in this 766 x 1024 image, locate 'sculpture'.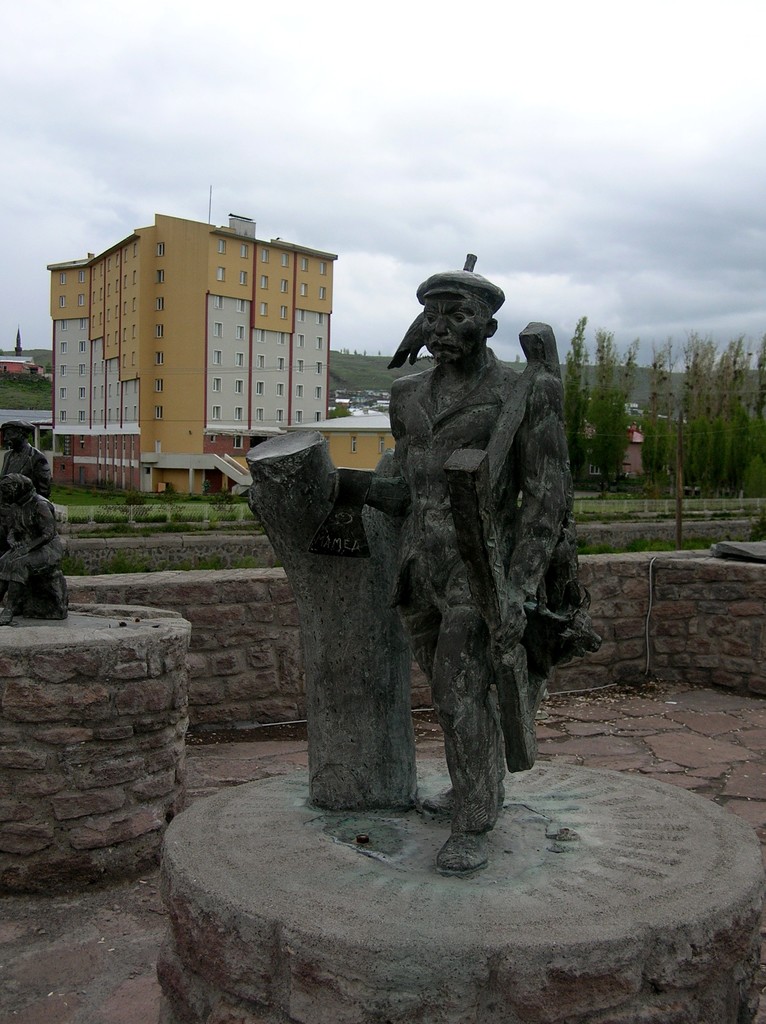
Bounding box: x1=218, y1=239, x2=608, y2=881.
